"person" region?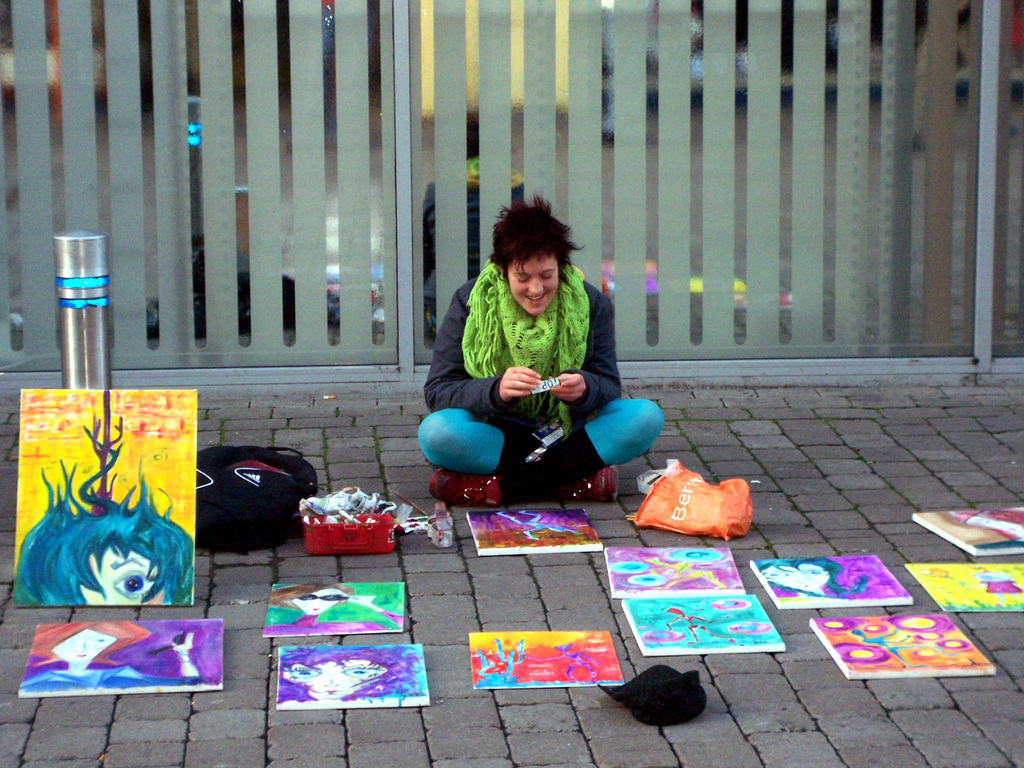
detection(432, 186, 631, 532)
